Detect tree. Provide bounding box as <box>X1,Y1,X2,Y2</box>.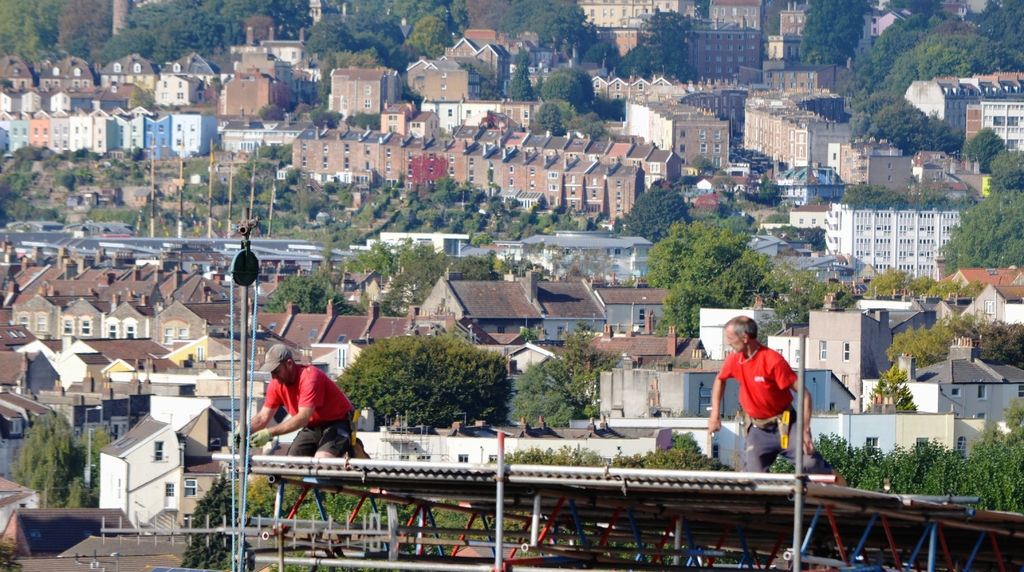
<box>989,148,1023,190</box>.
